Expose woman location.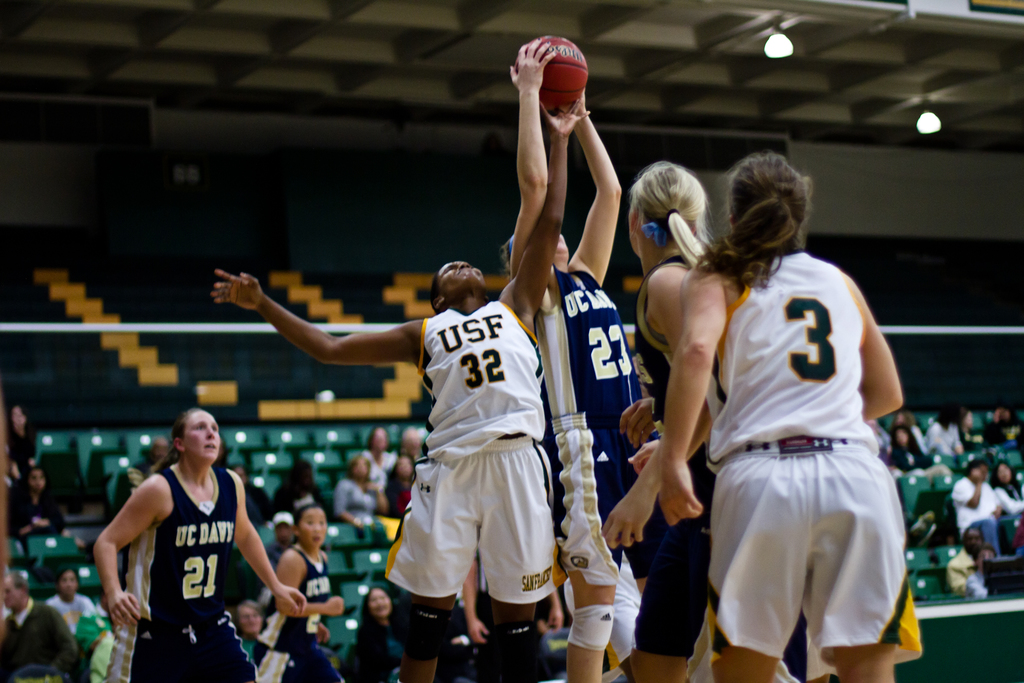
Exposed at (x1=330, y1=456, x2=384, y2=527).
